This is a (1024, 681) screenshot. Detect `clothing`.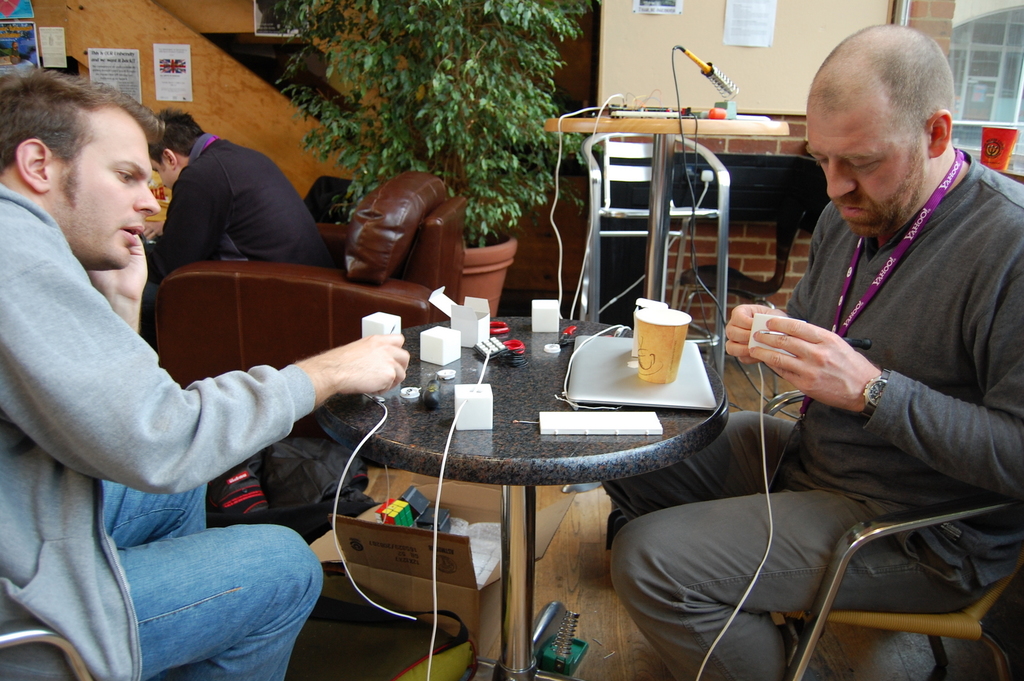
l=0, t=182, r=357, b=680.
